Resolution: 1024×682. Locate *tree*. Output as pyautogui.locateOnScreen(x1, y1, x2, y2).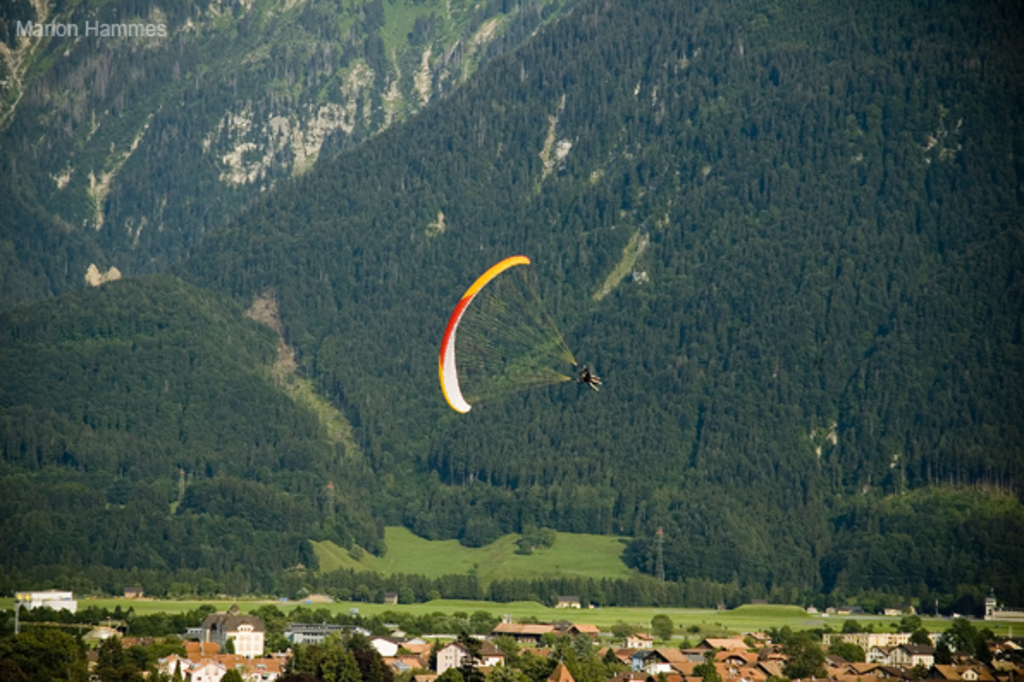
pyautogui.locateOnScreen(843, 617, 862, 632).
